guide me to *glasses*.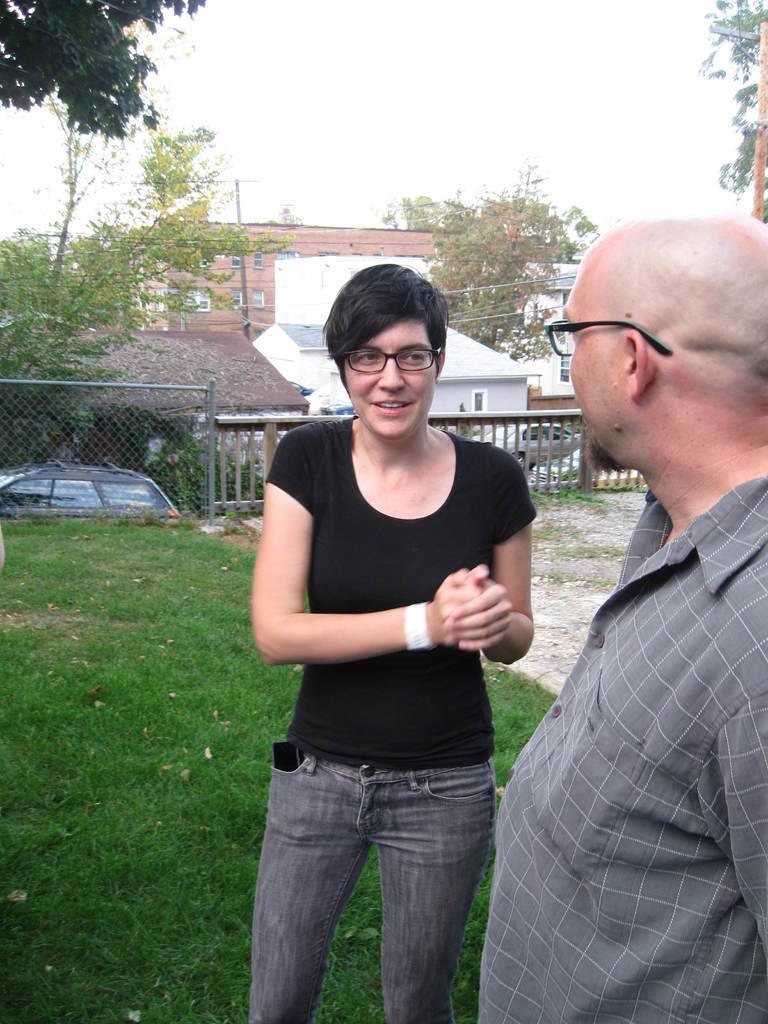
Guidance: pyautogui.locateOnScreen(339, 333, 467, 376).
